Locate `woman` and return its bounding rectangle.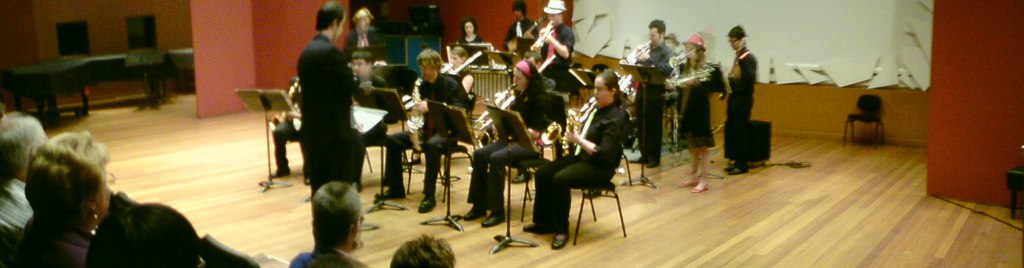
(455,13,490,70).
